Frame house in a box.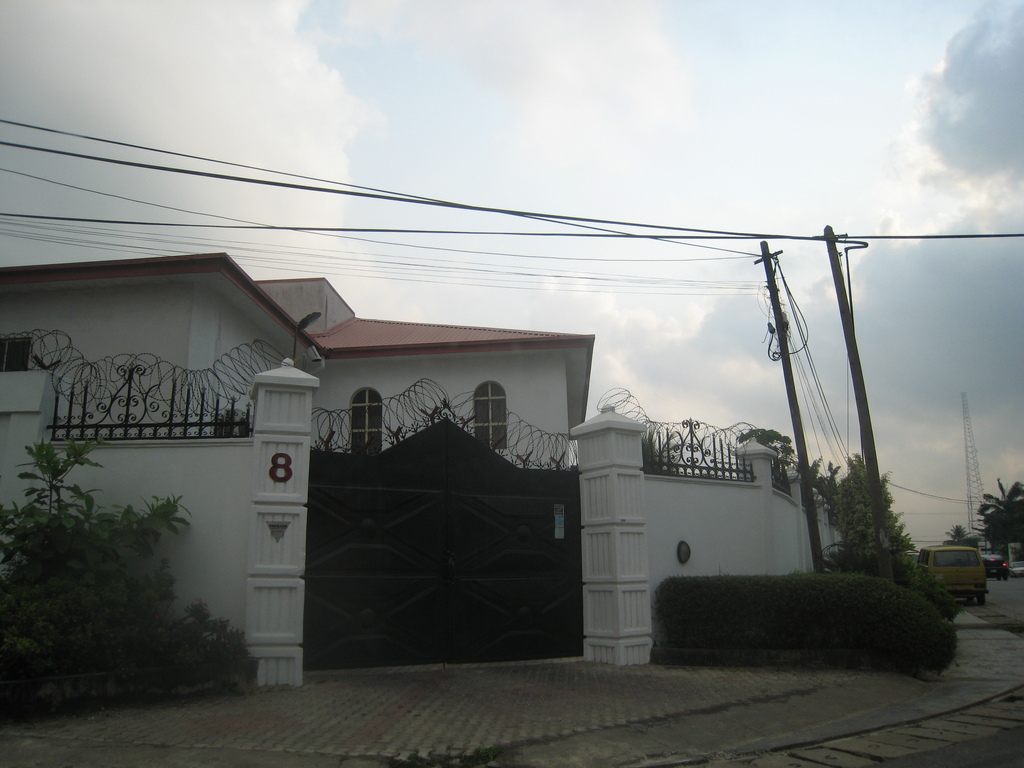
crop(0, 247, 850, 692).
